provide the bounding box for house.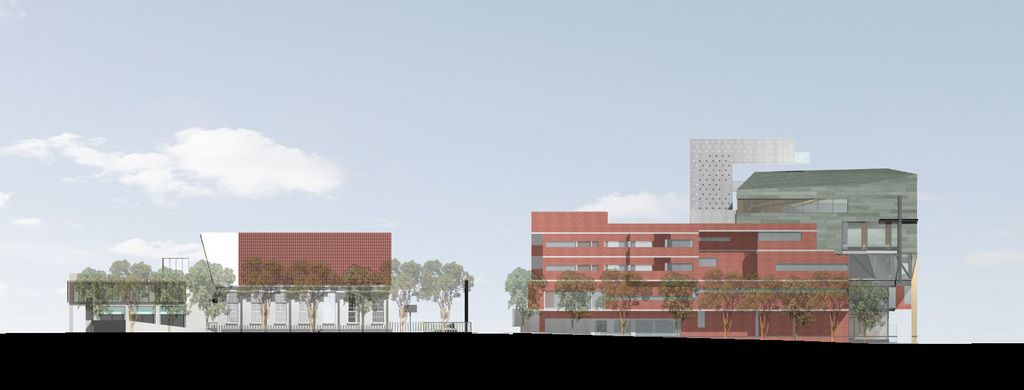
locate(519, 209, 861, 346).
